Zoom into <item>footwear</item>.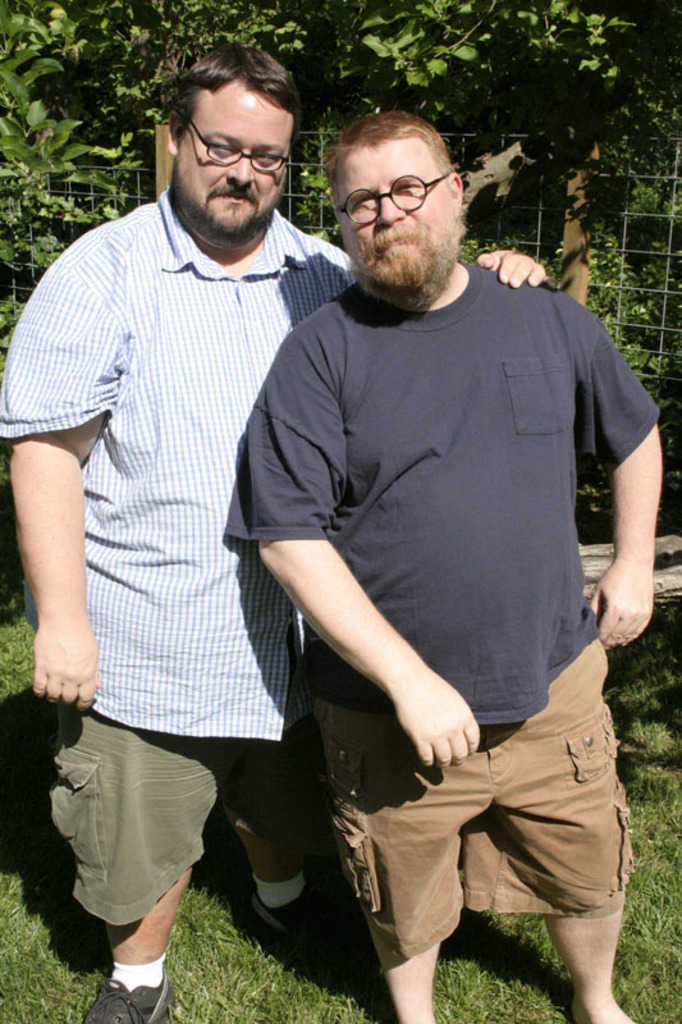
Zoom target: [x1=84, y1=968, x2=171, y2=1023].
